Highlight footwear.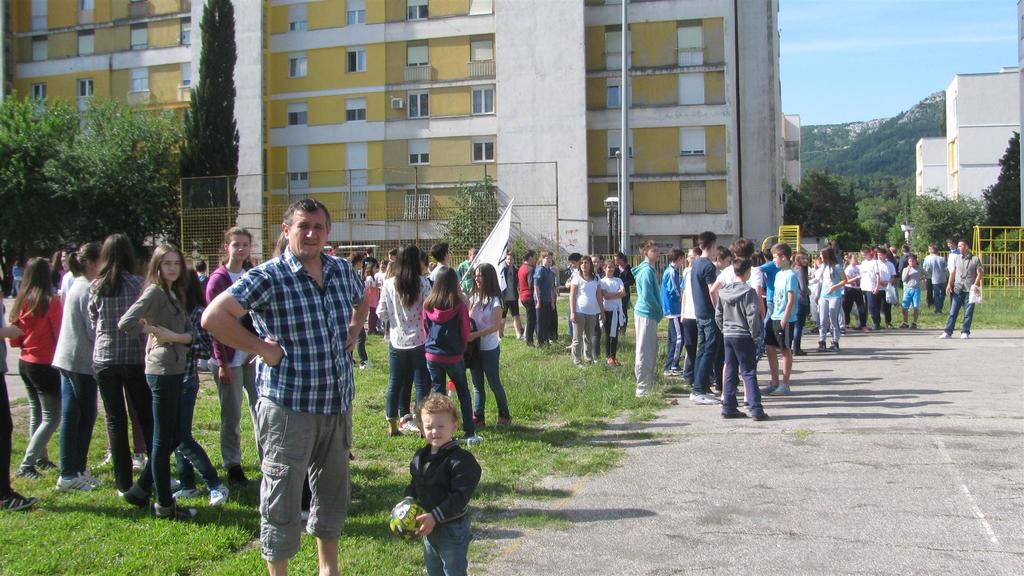
Highlighted region: {"left": 467, "top": 435, "right": 482, "bottom": 449}.
